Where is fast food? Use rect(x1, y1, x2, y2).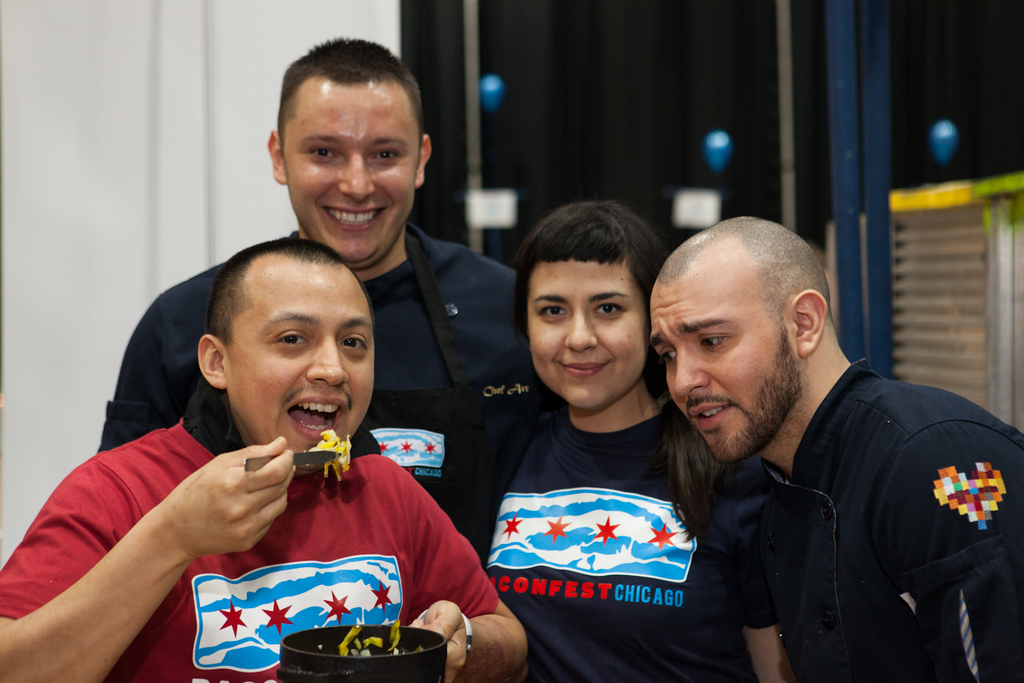
rect(298, 430, 362, 481).
